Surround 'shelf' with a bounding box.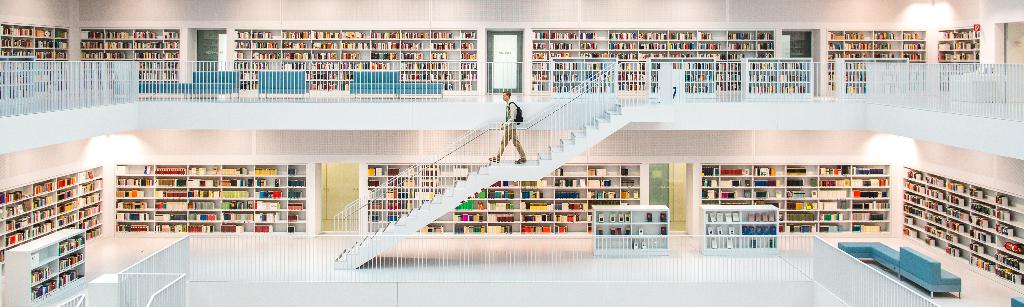
{"left": 730, "top": 29, "right": 748, "bottom": 39}.
